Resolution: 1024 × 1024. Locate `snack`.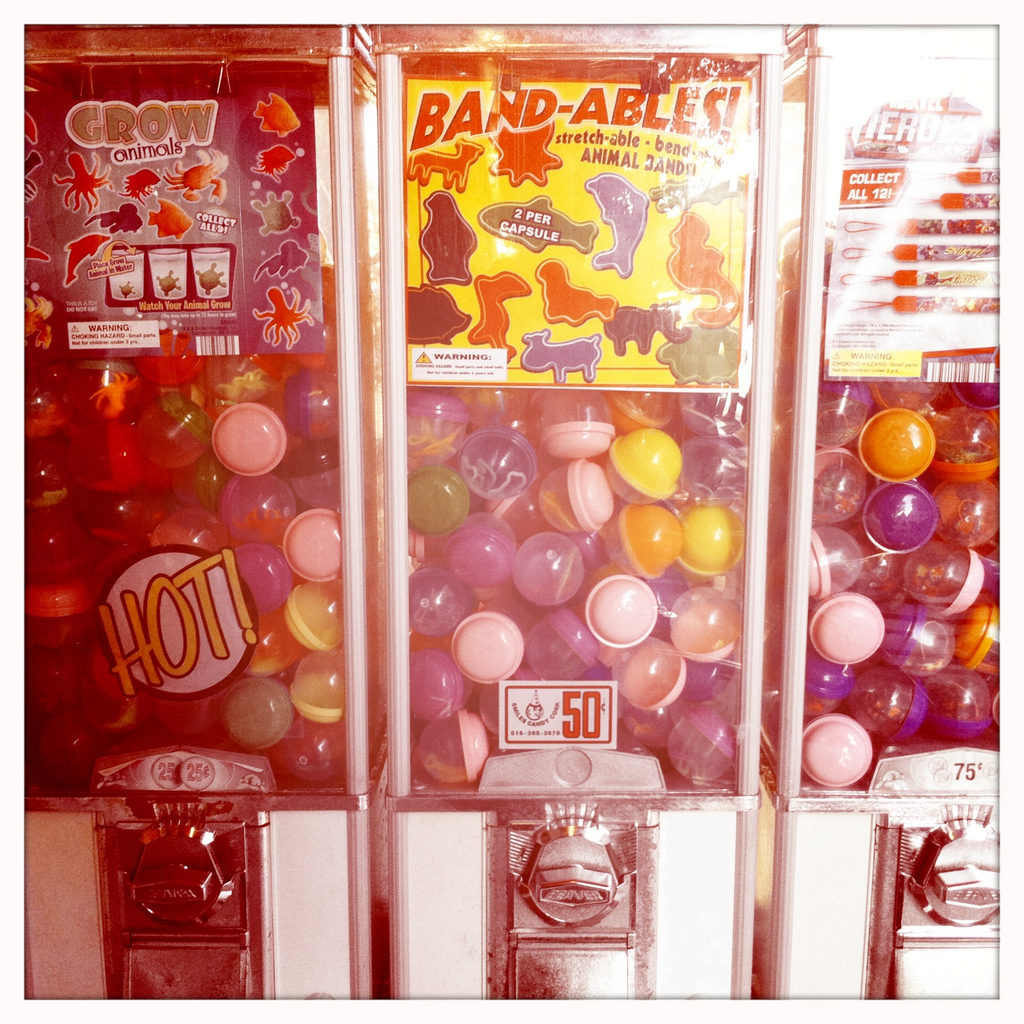
left=13, top=42, right=858, bottom=996.
